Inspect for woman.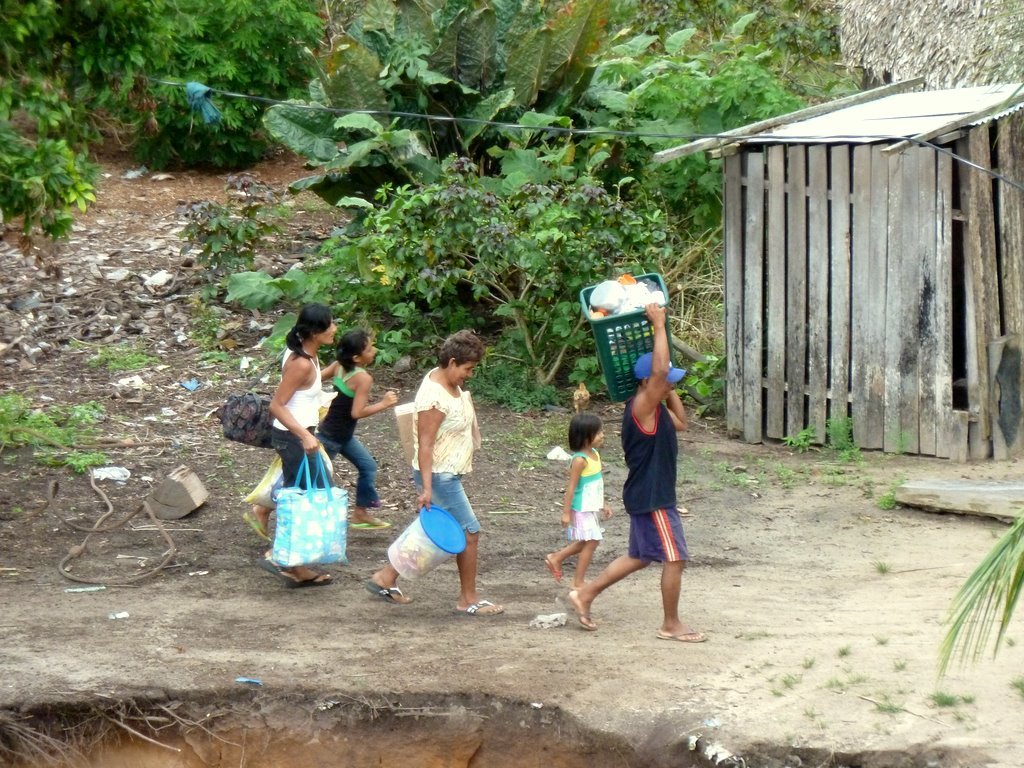
Inspection: (262,308,333,587).
